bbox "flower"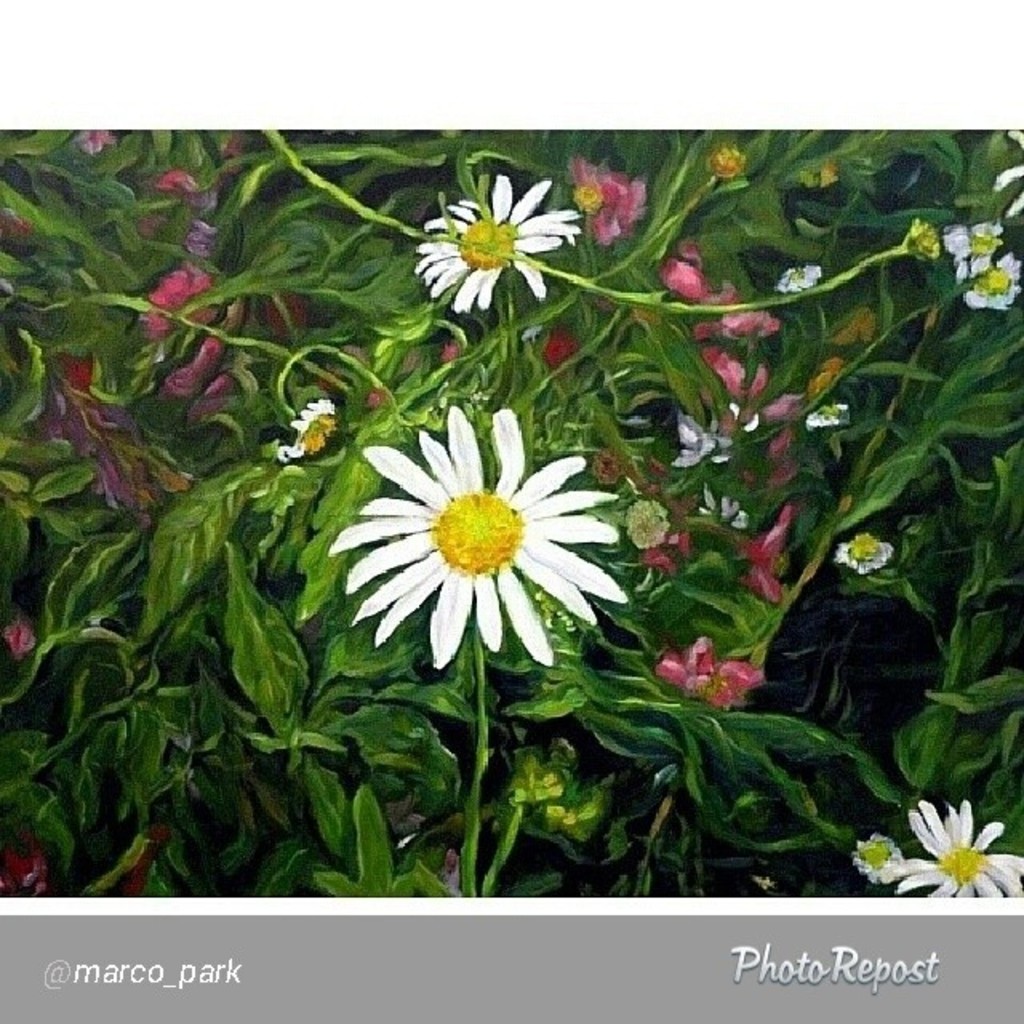
[x1=994, y1=131, x2=1022, y2=216]
